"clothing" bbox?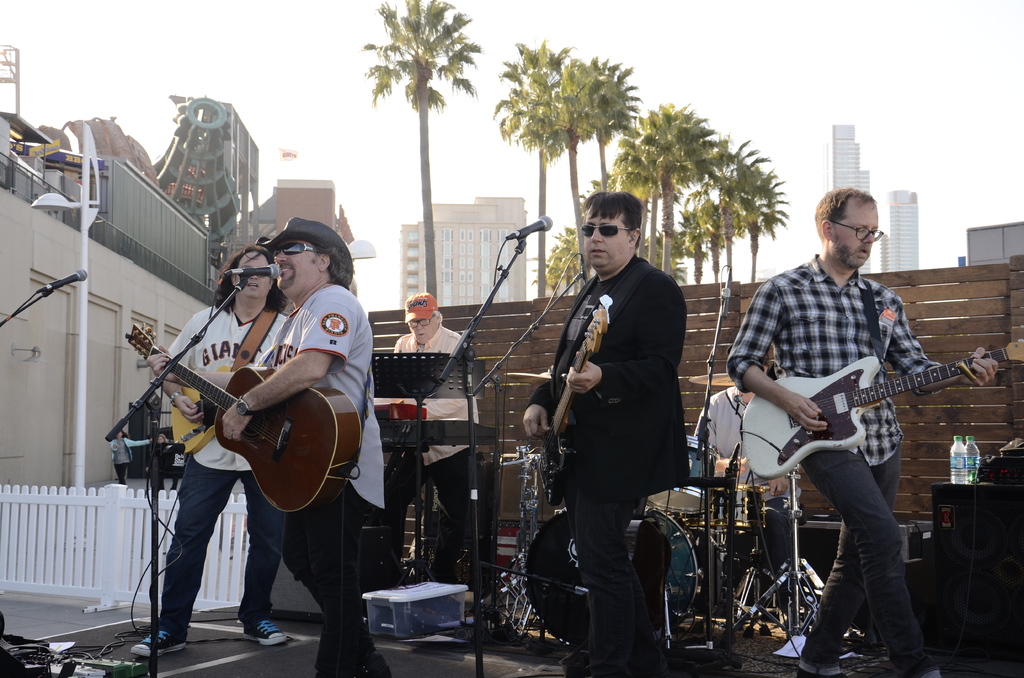
(left=728, top=254, right=972, bottom=674)
